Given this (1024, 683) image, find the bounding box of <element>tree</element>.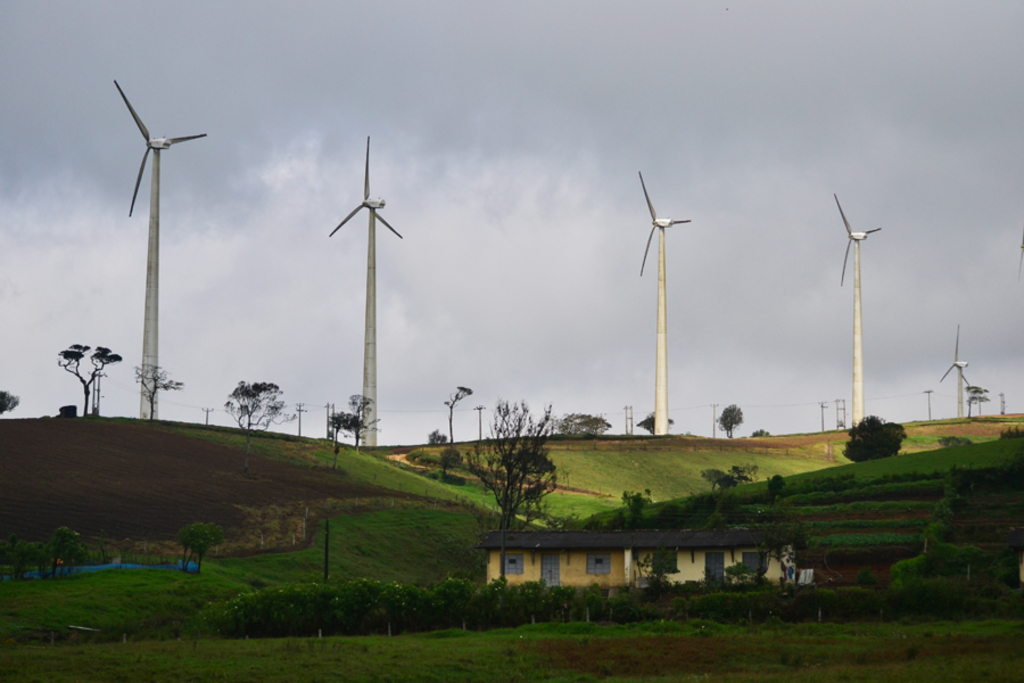
box(61, 335, 130, 420).
